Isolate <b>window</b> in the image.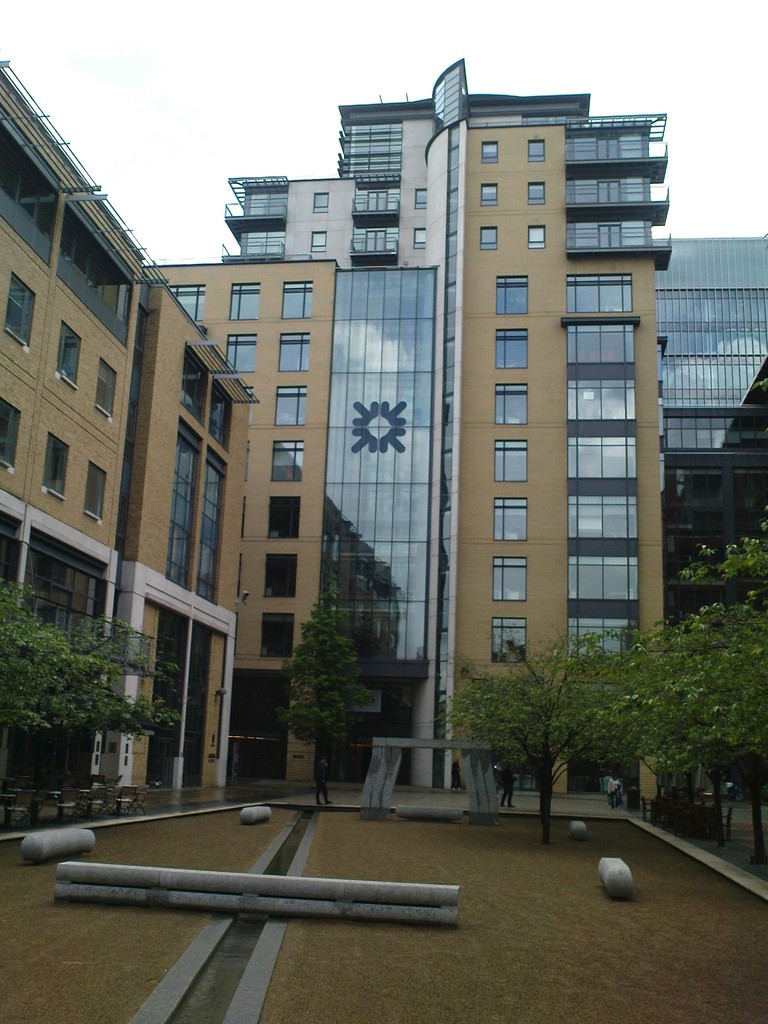
Isolated region: bbox=[573, 617, 641, 664].
